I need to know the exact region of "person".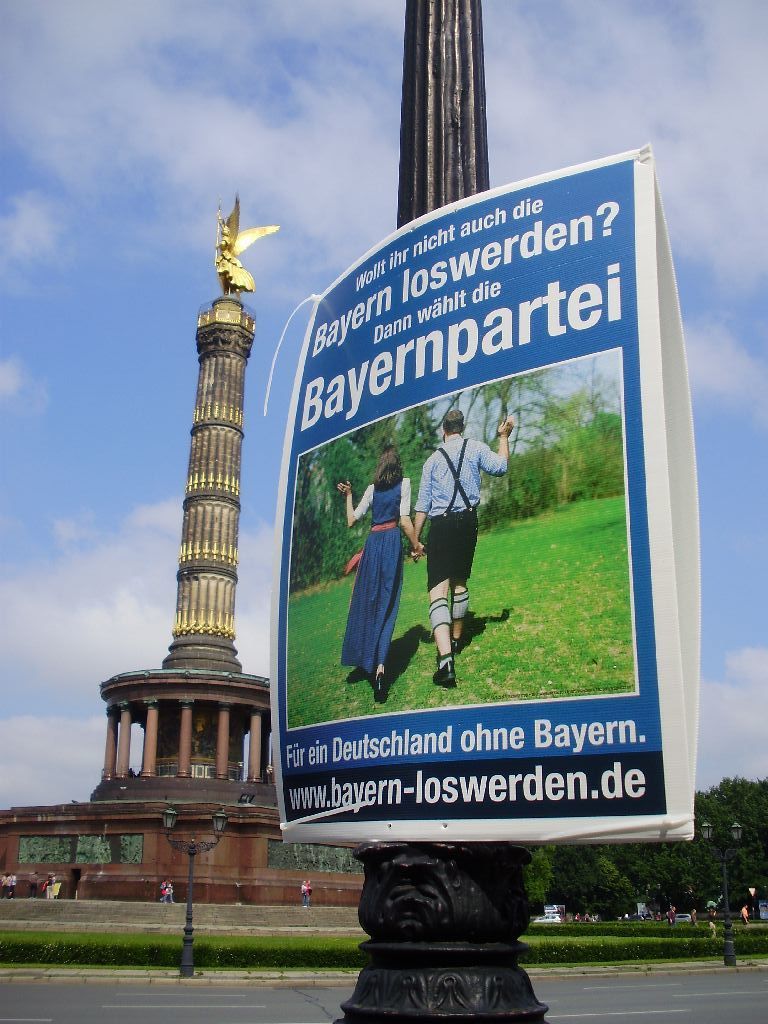
Region: 406:406:514:677.
